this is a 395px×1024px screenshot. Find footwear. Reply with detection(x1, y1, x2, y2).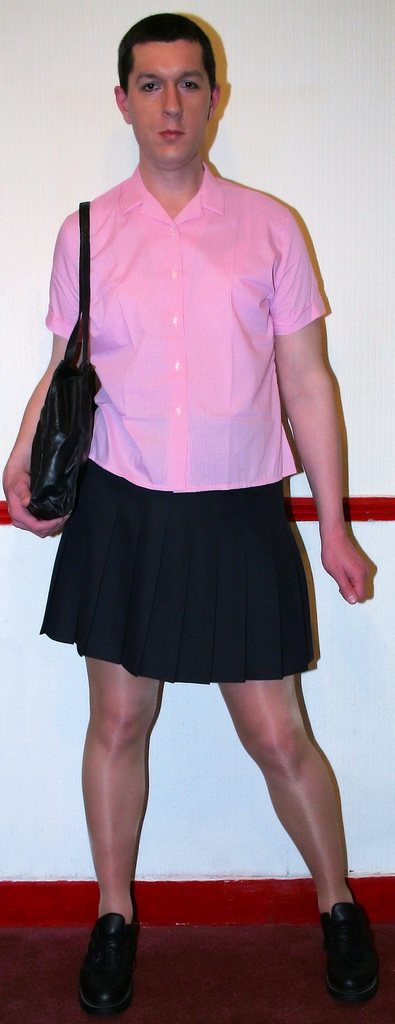
detection(75, 893, 135, 1012).
